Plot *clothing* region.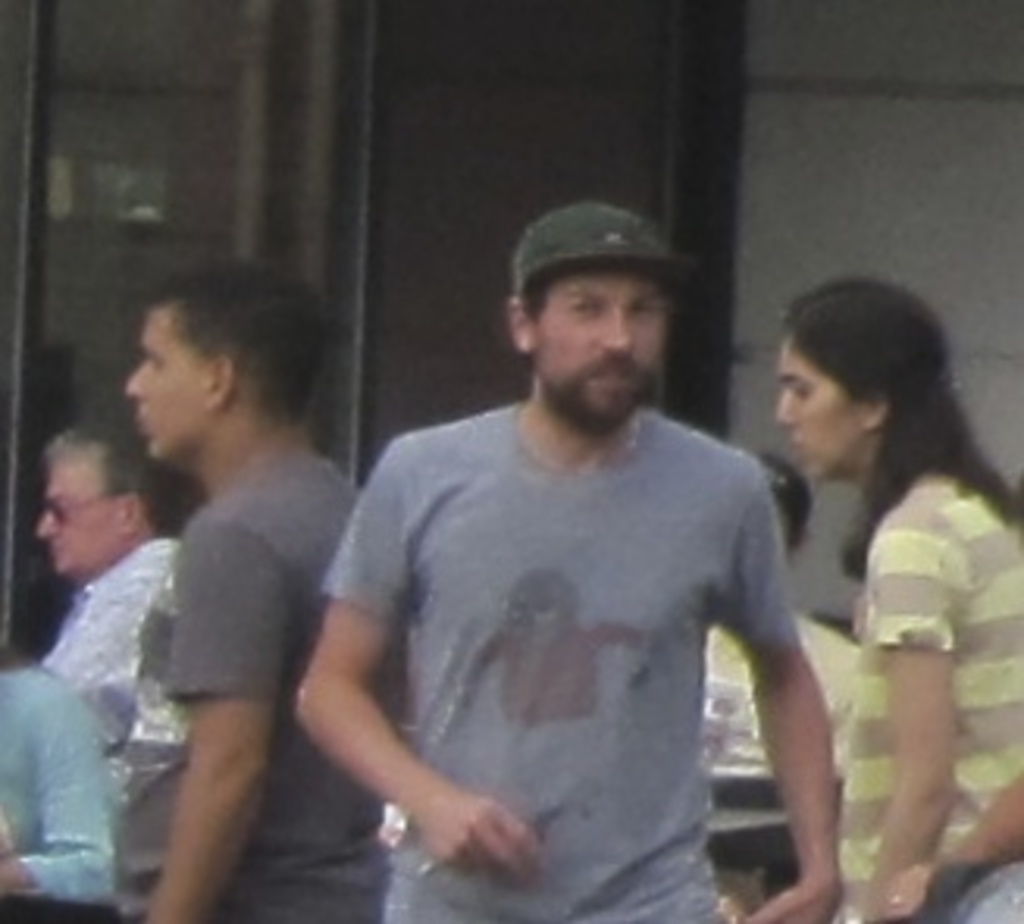
Plotted at box=[301, 351, 836, 899].
